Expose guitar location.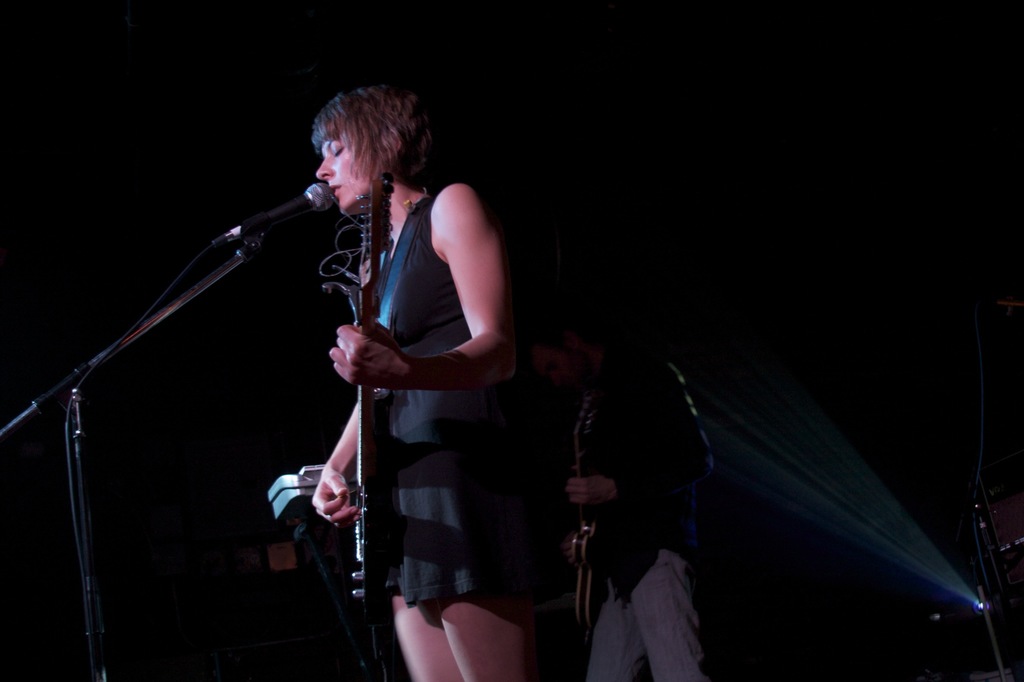
Exposed at 314 171 392 604.
